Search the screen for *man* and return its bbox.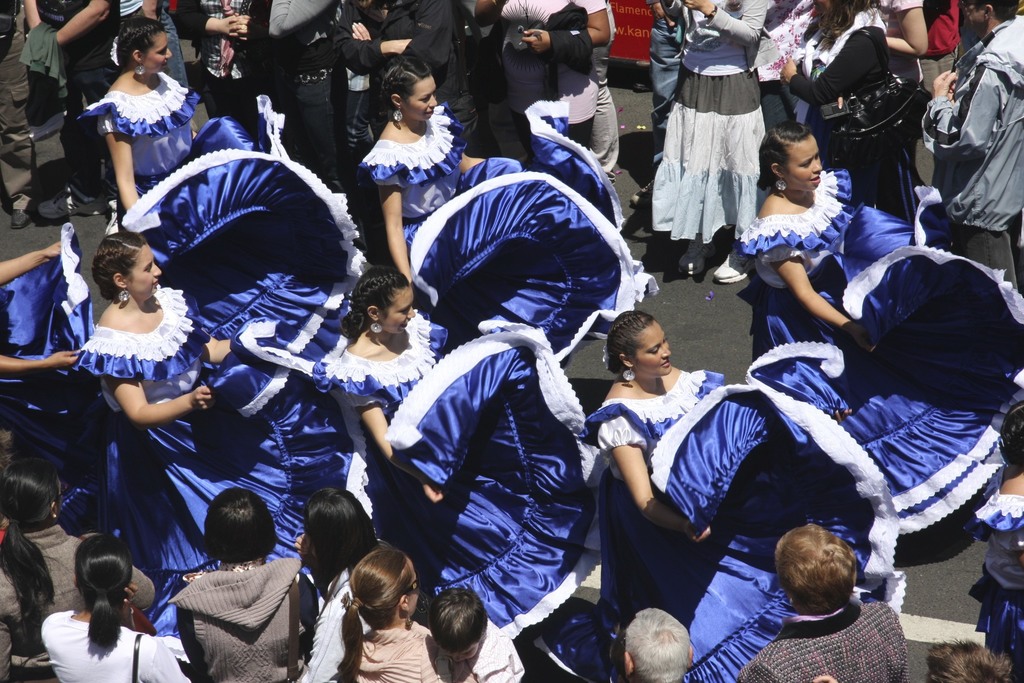
Found: [left=622, top=606, right=694, bottom=682].
